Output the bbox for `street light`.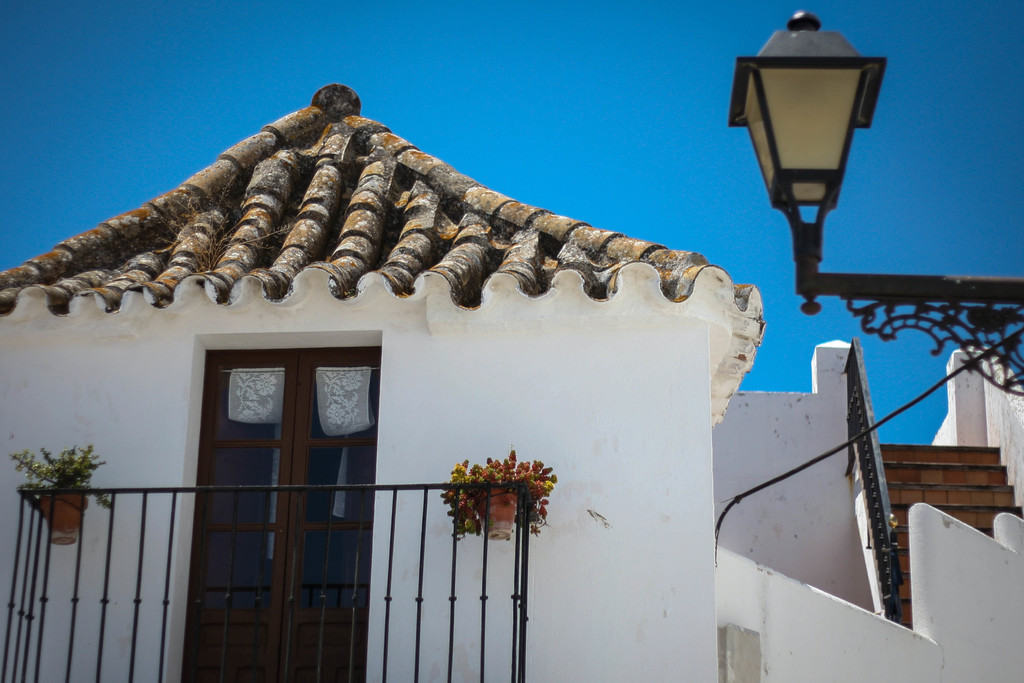
<box>733,0,889,296</box>.
